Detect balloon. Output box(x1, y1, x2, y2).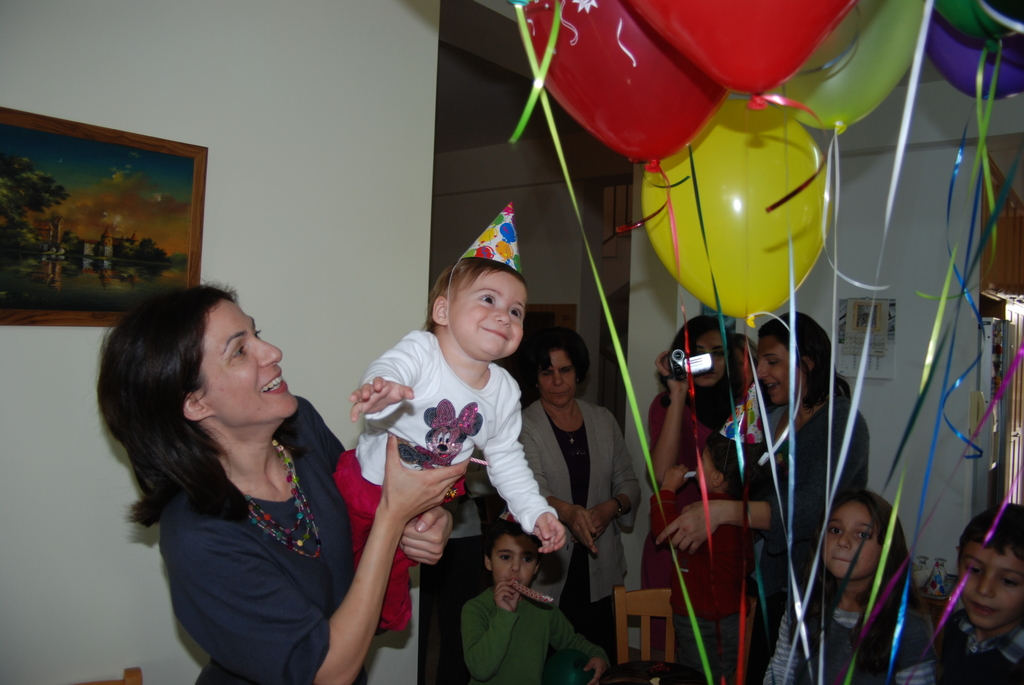
box(518, 0, 725, 177).
